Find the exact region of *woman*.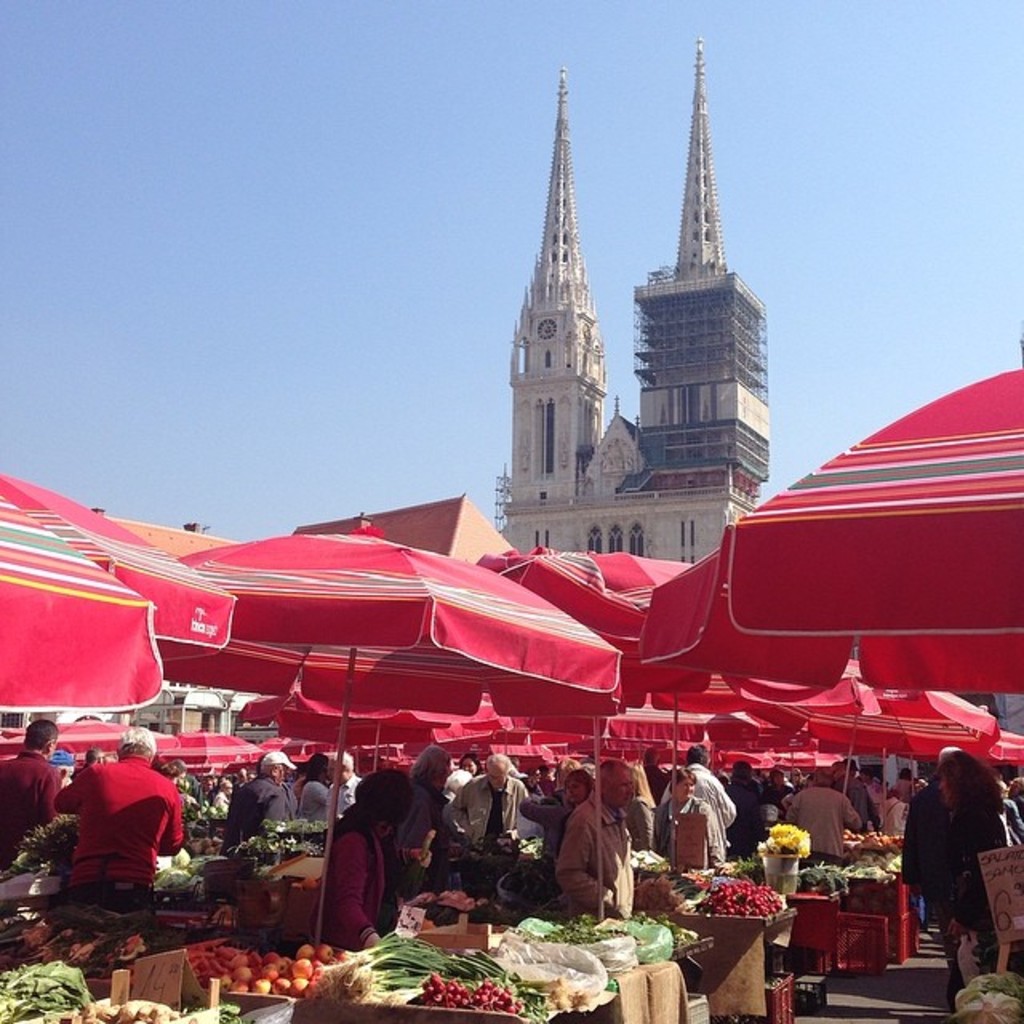
Exact region: 310:784:410:963.
